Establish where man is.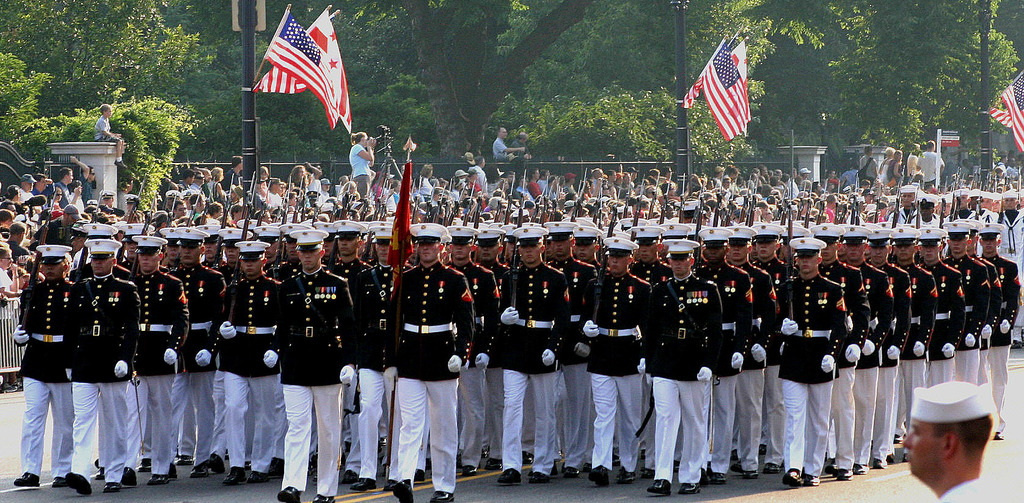
Established at <bbox>70, 154, 95, 206</bbox>.
